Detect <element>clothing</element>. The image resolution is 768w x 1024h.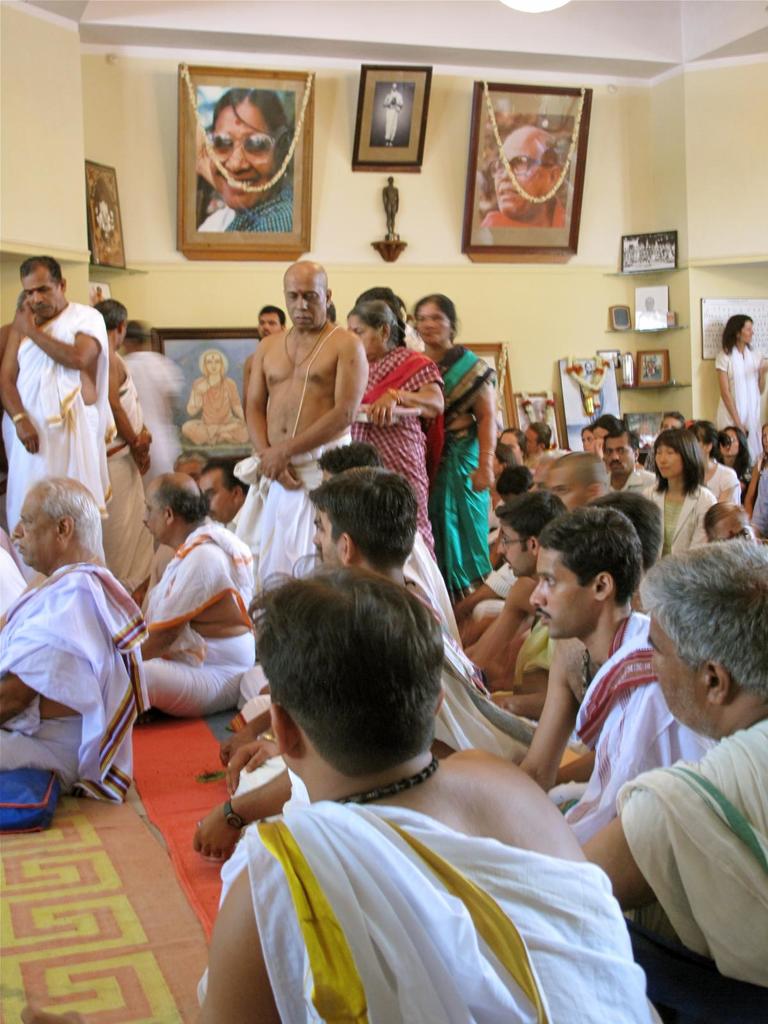
left=378, top=88, right=406, bottom=134.
